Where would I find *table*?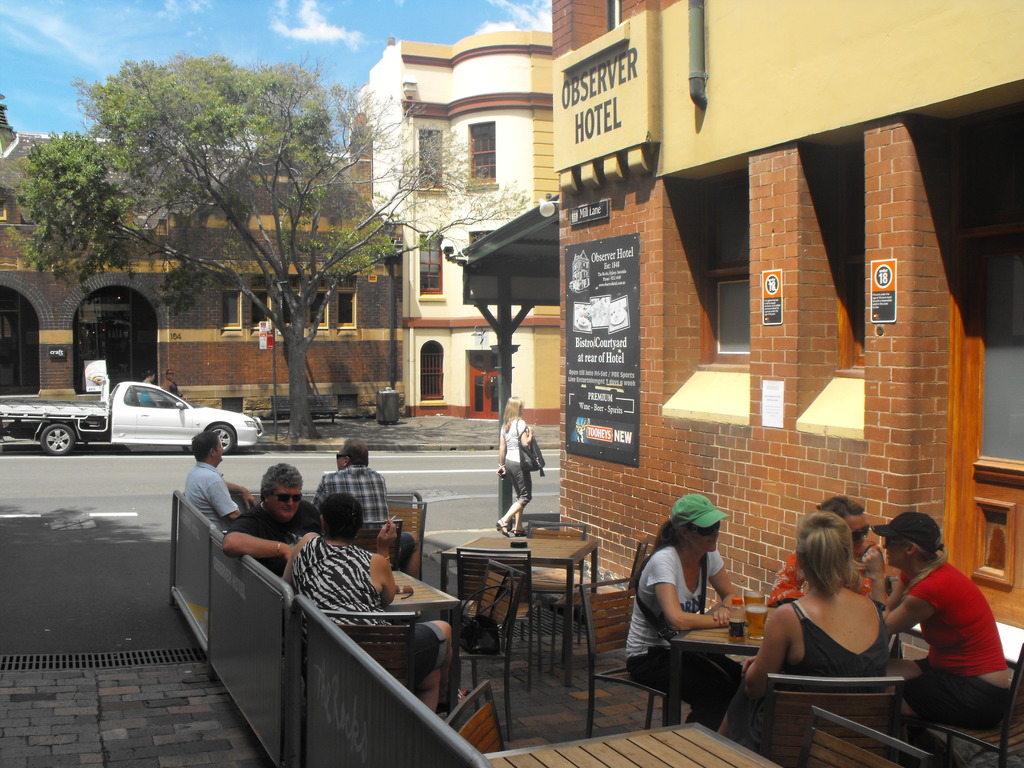
At 475, 518, 629, 732.
